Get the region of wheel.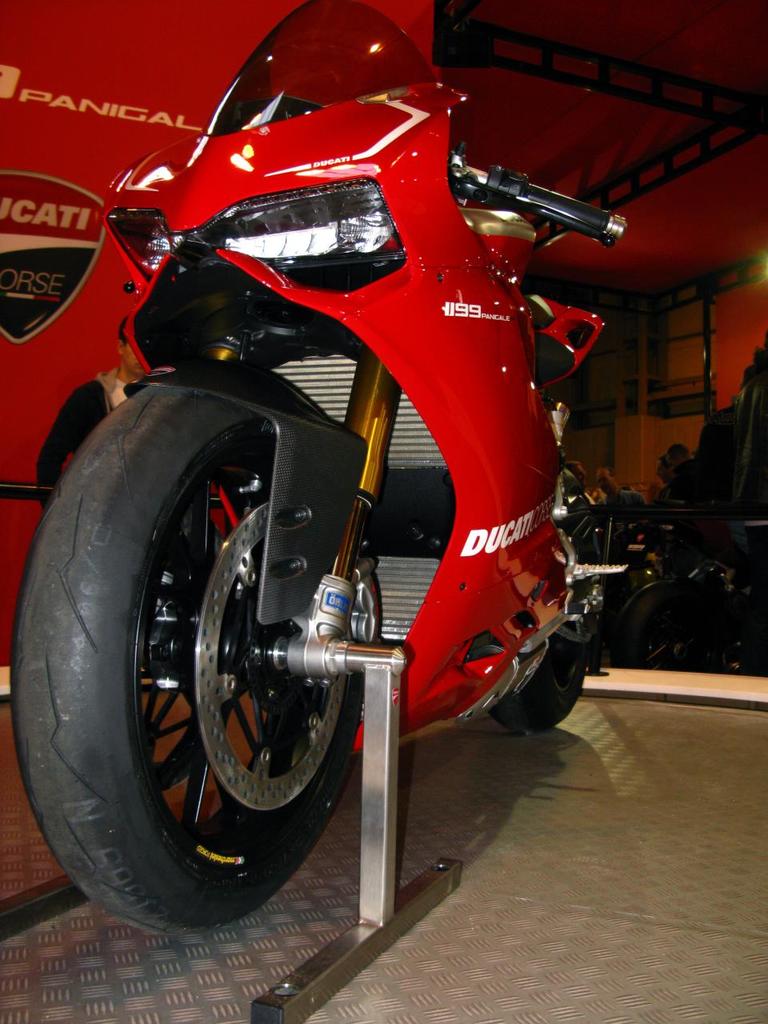
475/612/595/729.
